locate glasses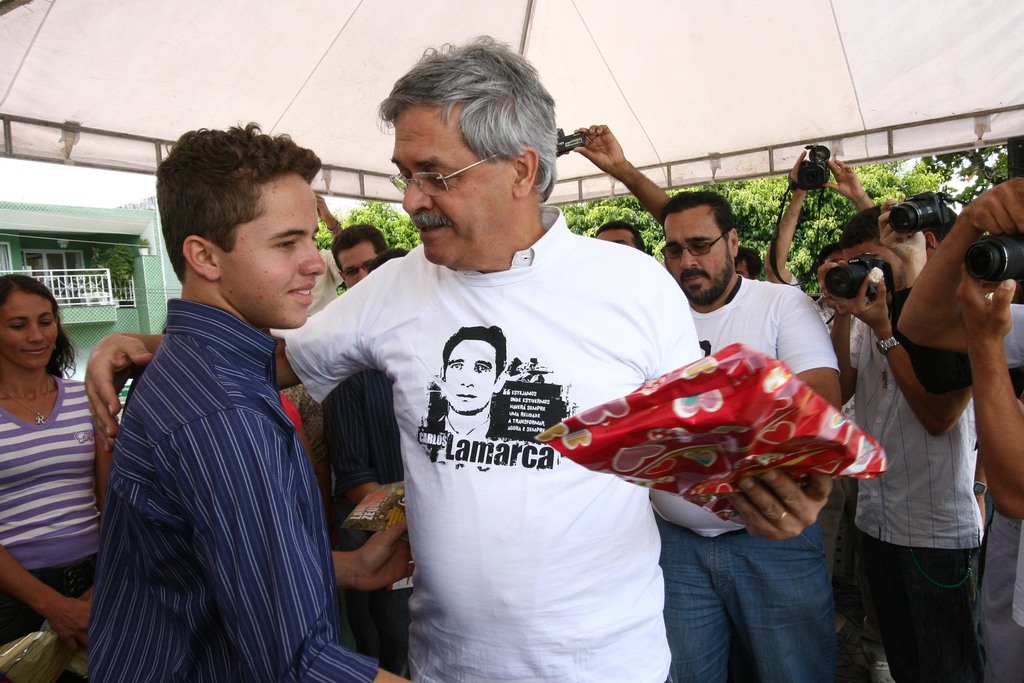
BBox(335, 256, 375, 277)
